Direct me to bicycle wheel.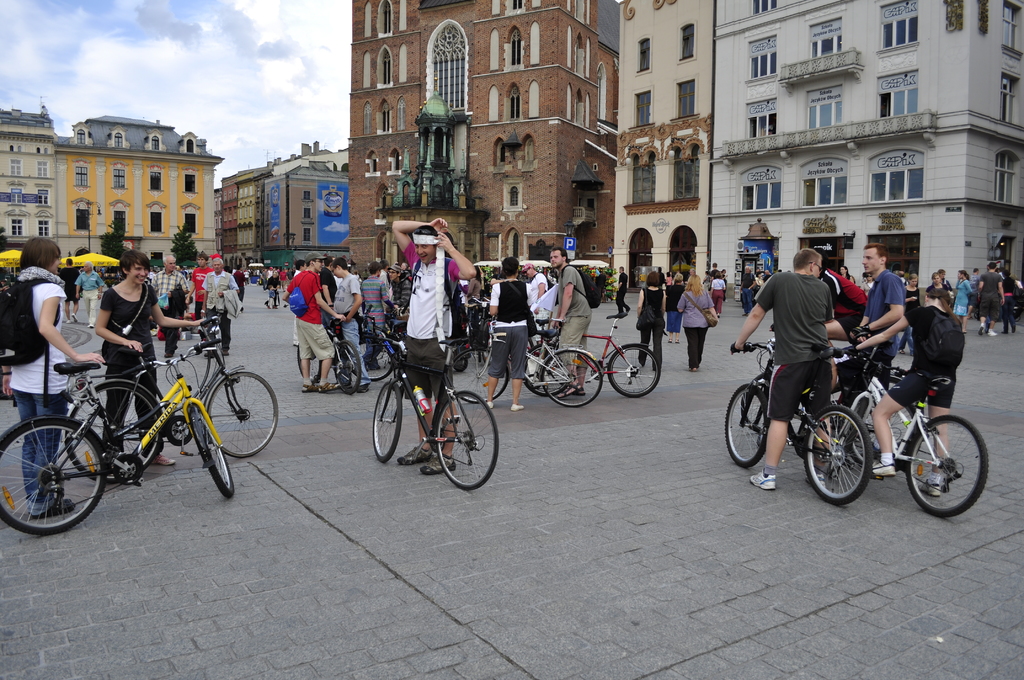
Direction: {"left": 801, "top": 405, "right": 872, "bottom": 506}.
